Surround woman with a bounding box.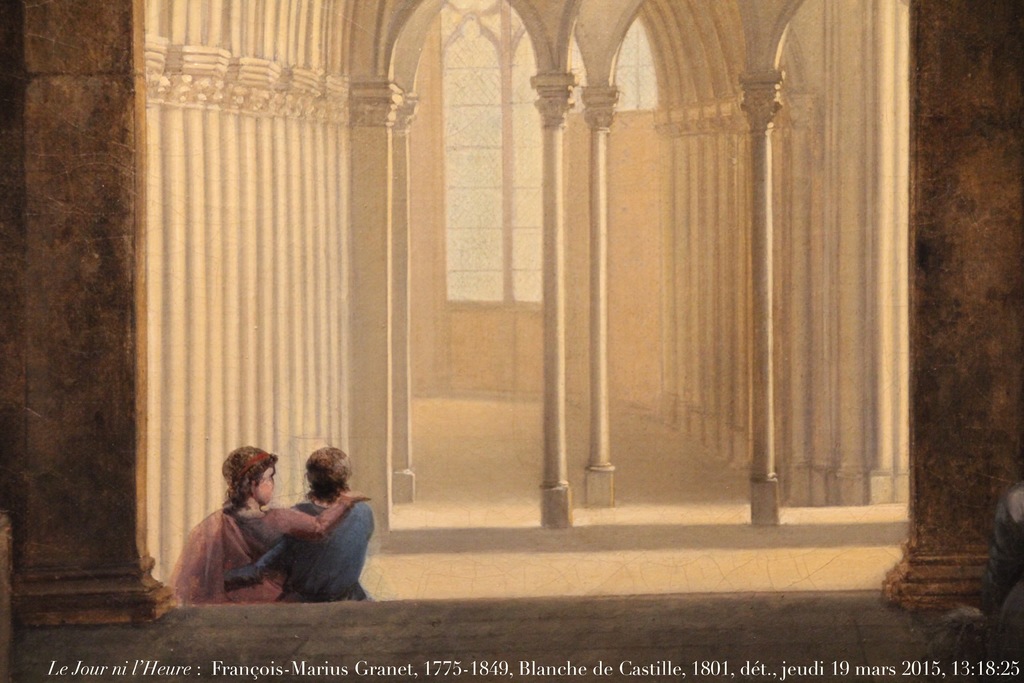
crop(166, 443, 376, 613).
